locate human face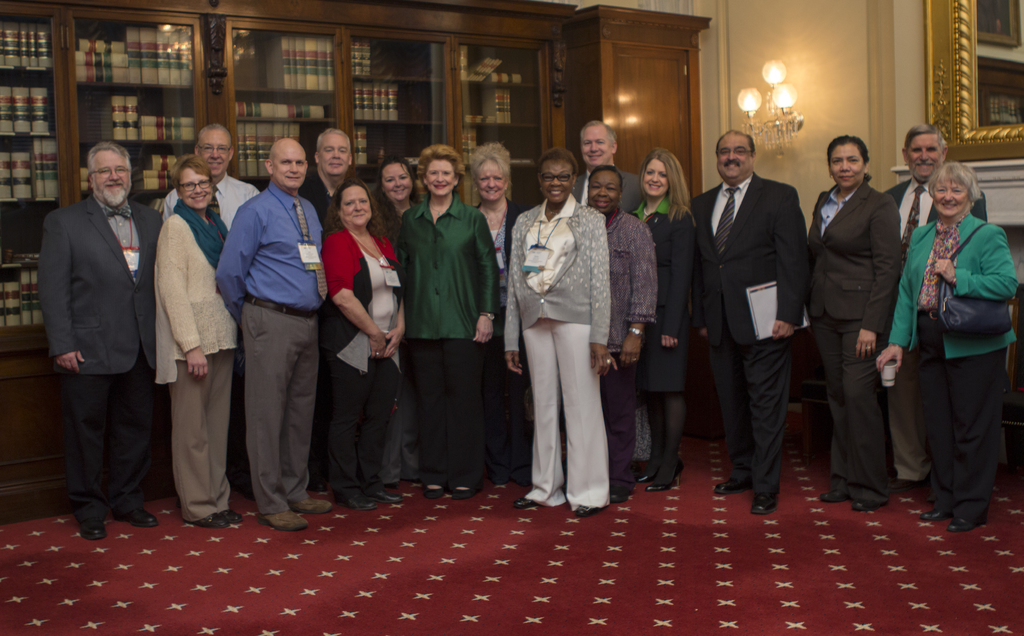
827/137/865/188
